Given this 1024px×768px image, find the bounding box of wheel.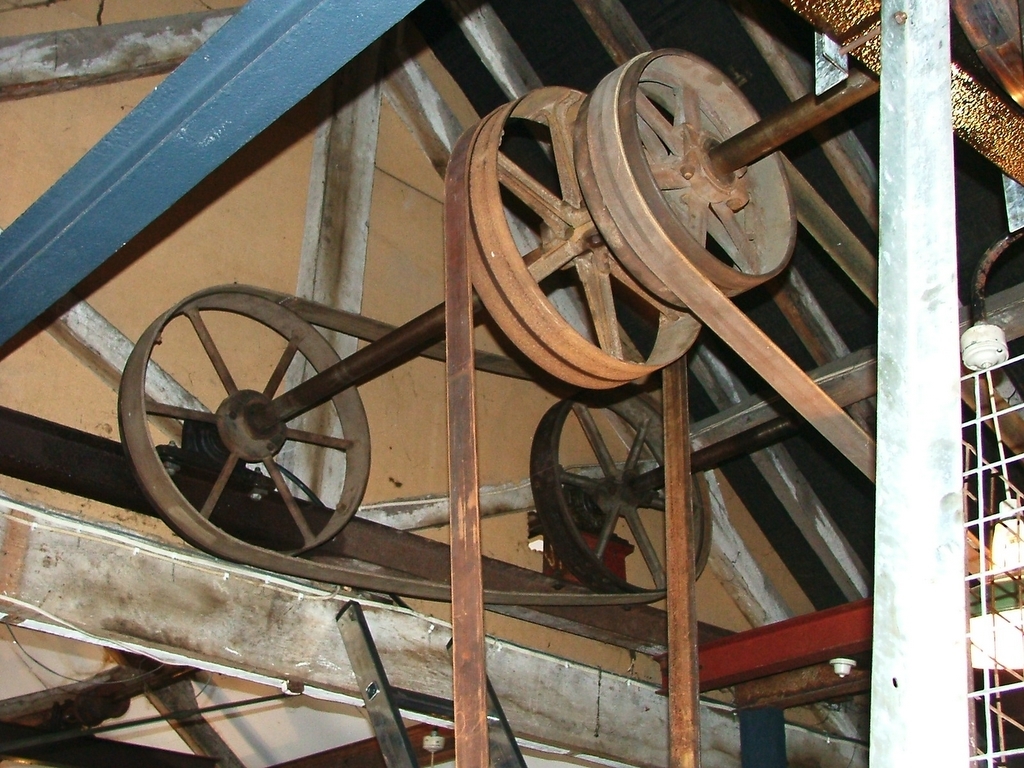
{"left": 465, "top": 82, "right": 702, "bottom": 389}.
